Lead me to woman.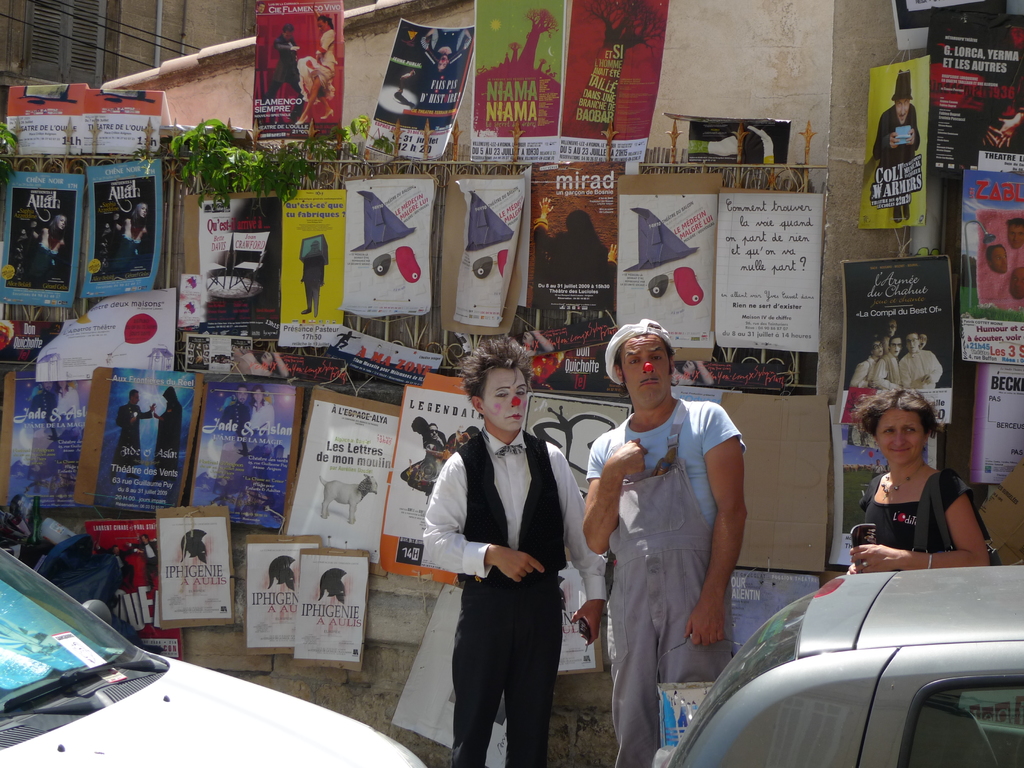
Lead to [293,16,338,124].
